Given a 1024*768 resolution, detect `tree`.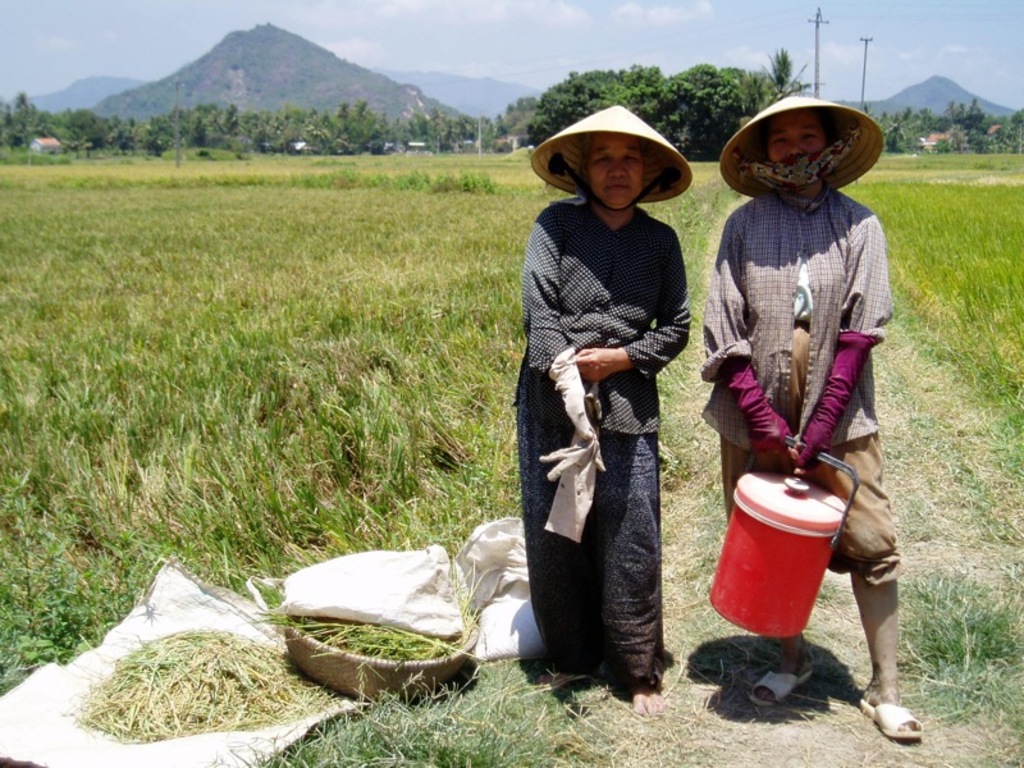
select_region(764, 44, 826, 105).
